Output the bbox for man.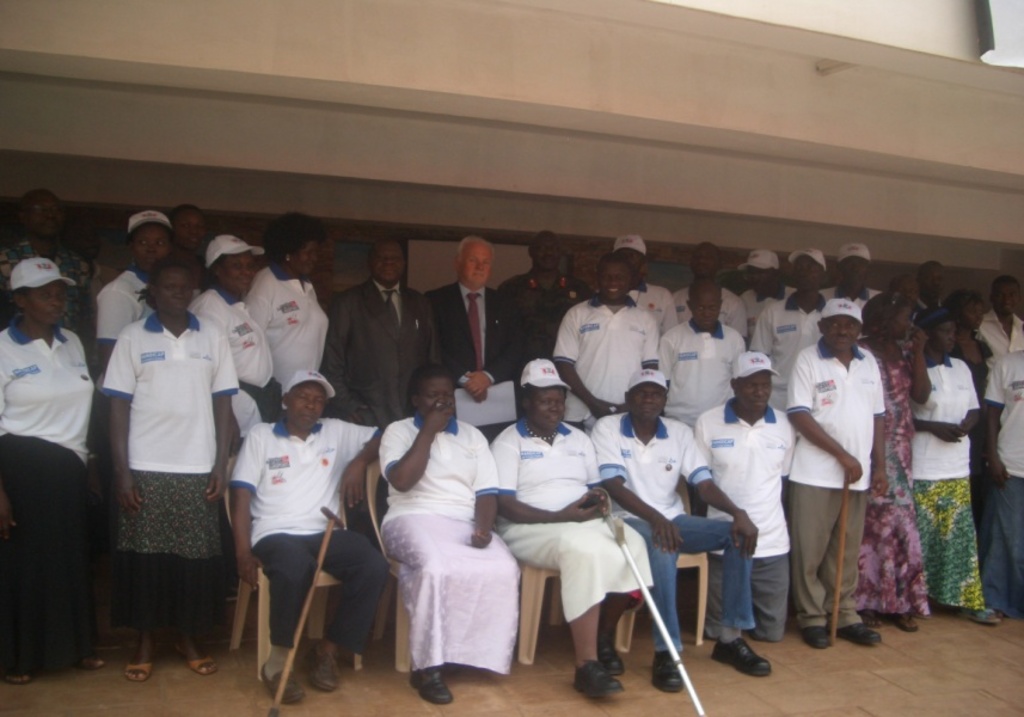
select_region(416, 235, 520, 402).
